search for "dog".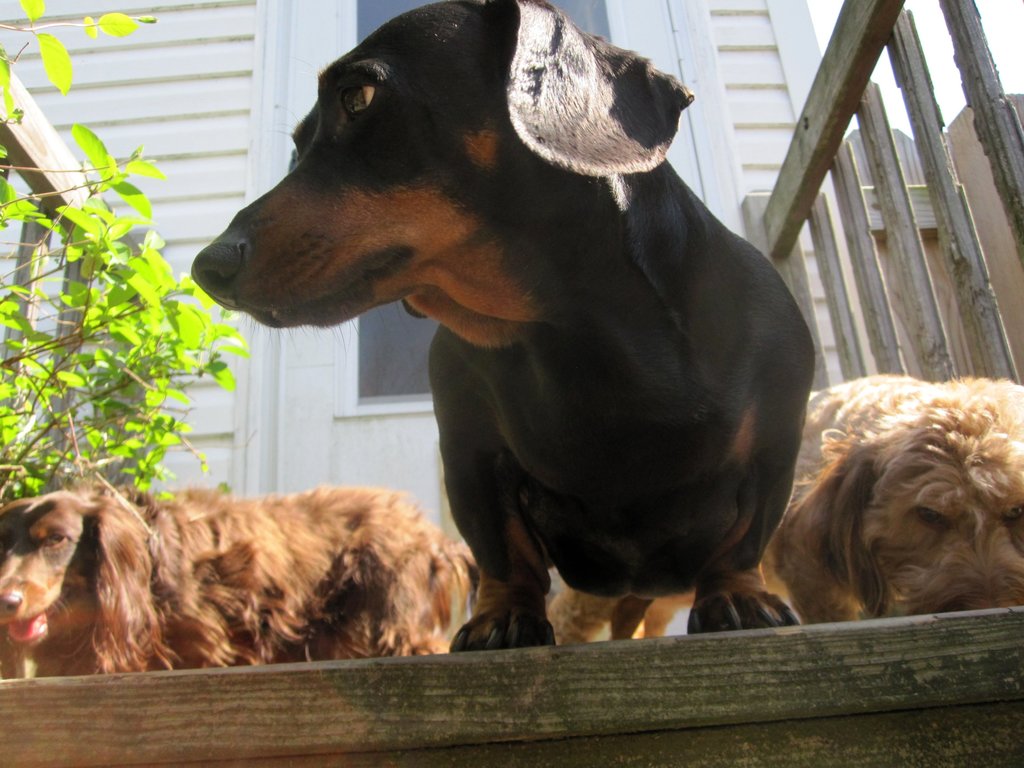
Found at <box>0,479,483,680</box>.
